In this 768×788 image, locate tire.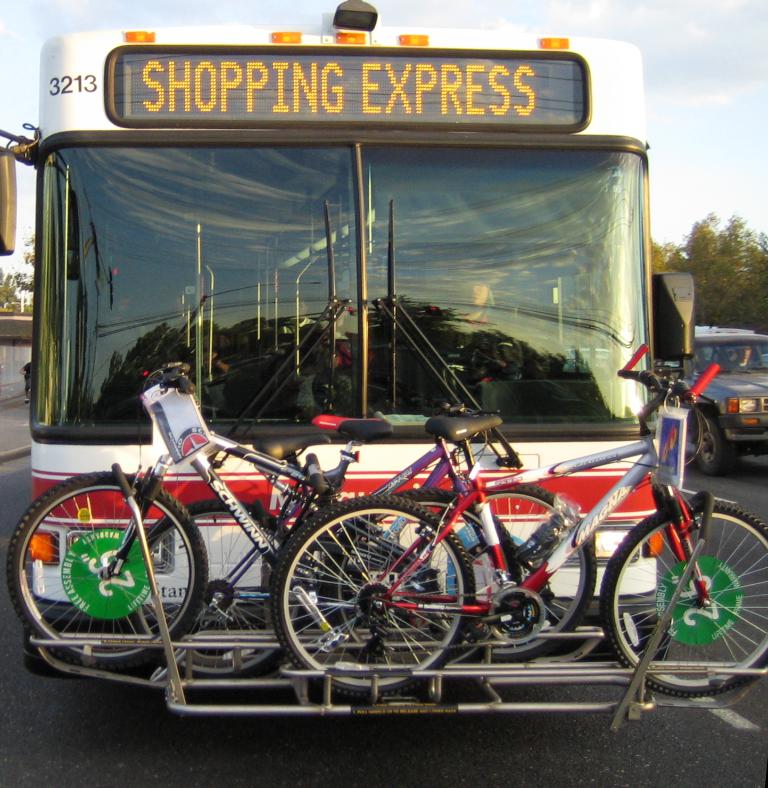
Bounding box: (696,416,732,475).
